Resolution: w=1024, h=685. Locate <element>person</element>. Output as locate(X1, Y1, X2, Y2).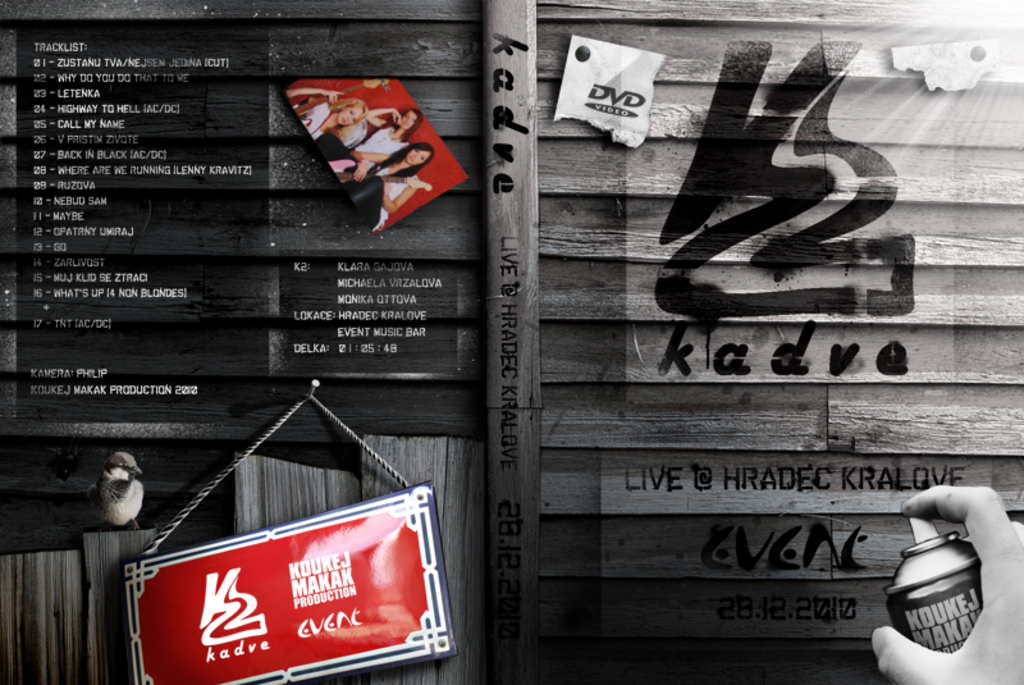
locate(285, 86, 370, 137).
